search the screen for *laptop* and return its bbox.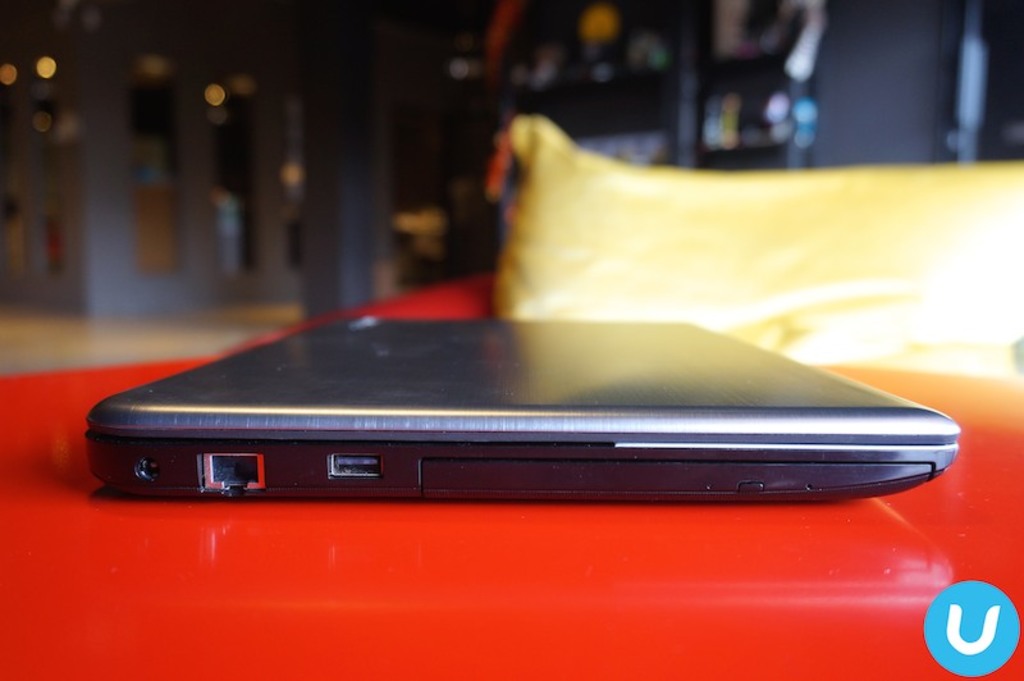
Found: {"left": 83, "top": 315, "right": 940, "bottom": 507}.
